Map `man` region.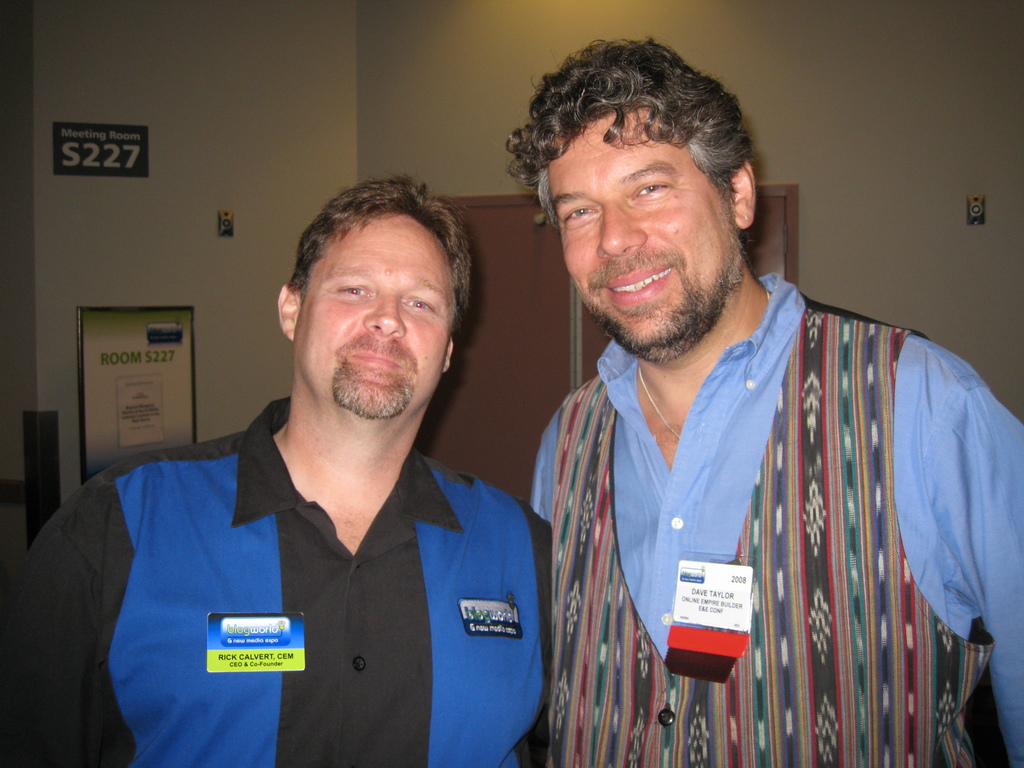
Mapped to box=[502, 34, 1023, 767].
